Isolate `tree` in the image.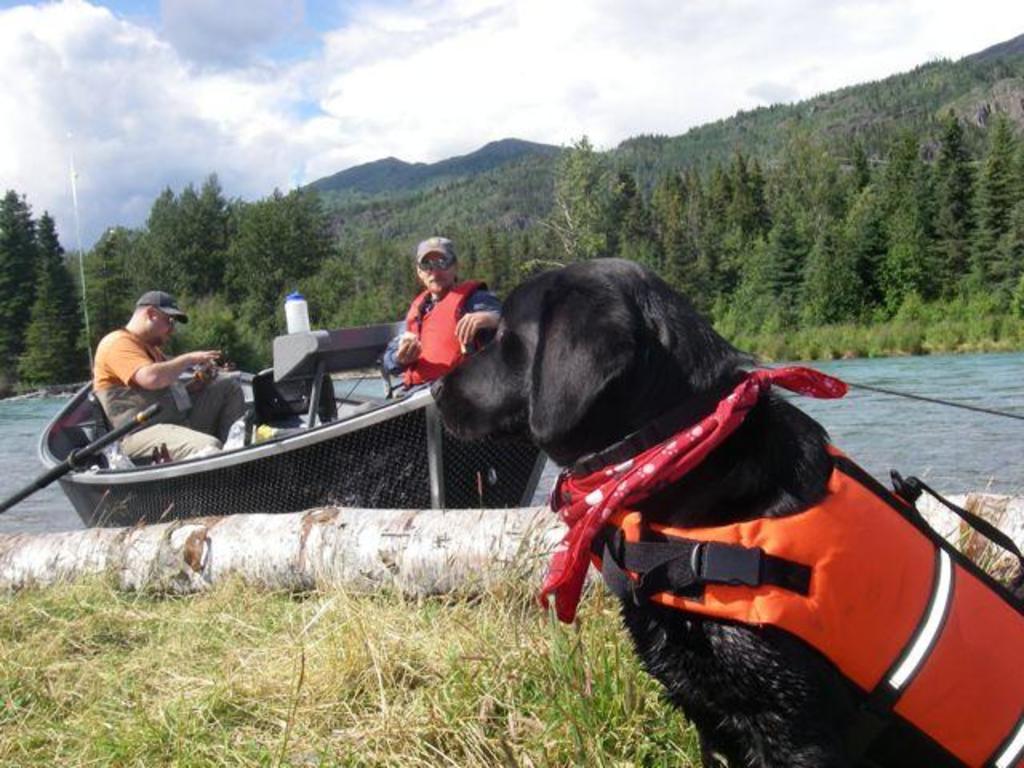
Isolated region: (x1=146, y1=173, x2=218, y2=290).
